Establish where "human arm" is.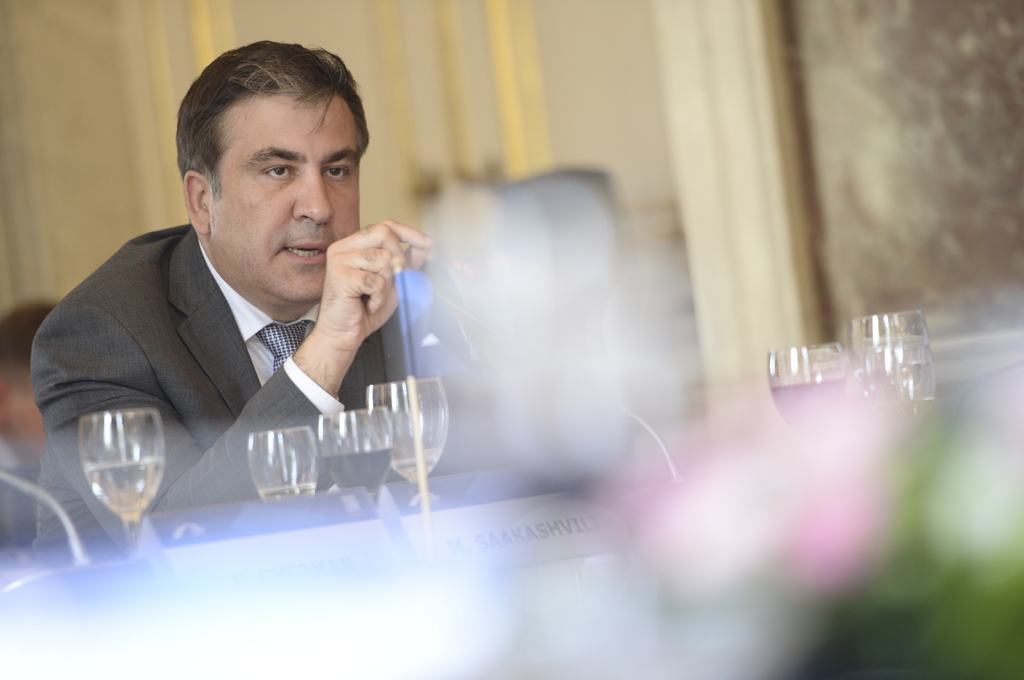
Established at <region>28, 225, 429, 556</region>.
